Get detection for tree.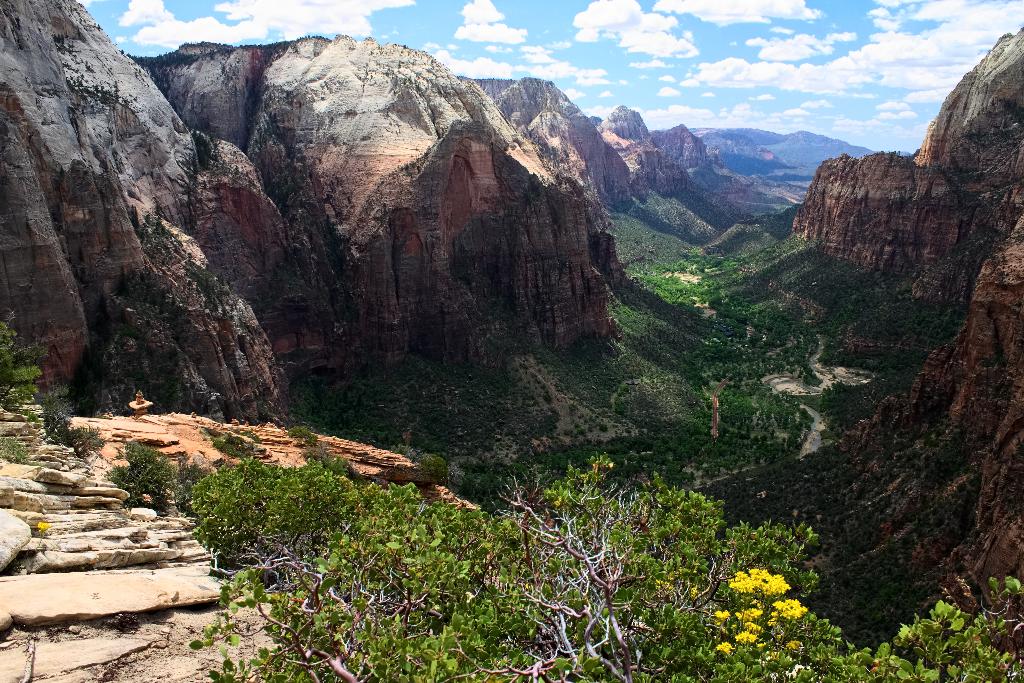
Detection: [186,474,823,682].
